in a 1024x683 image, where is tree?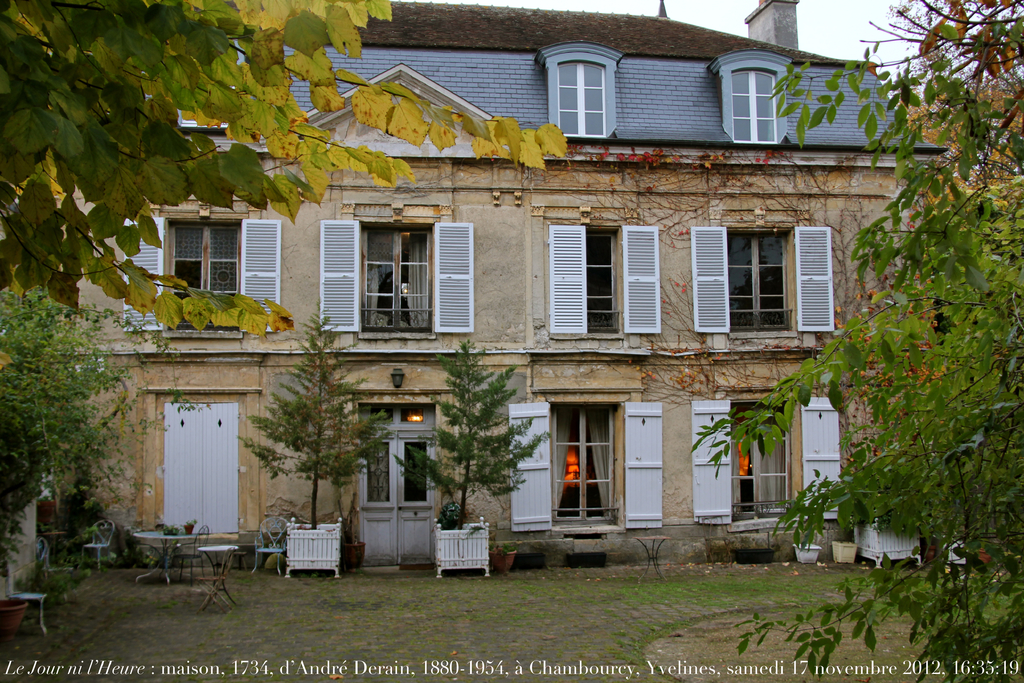
694 0 1023 682.
